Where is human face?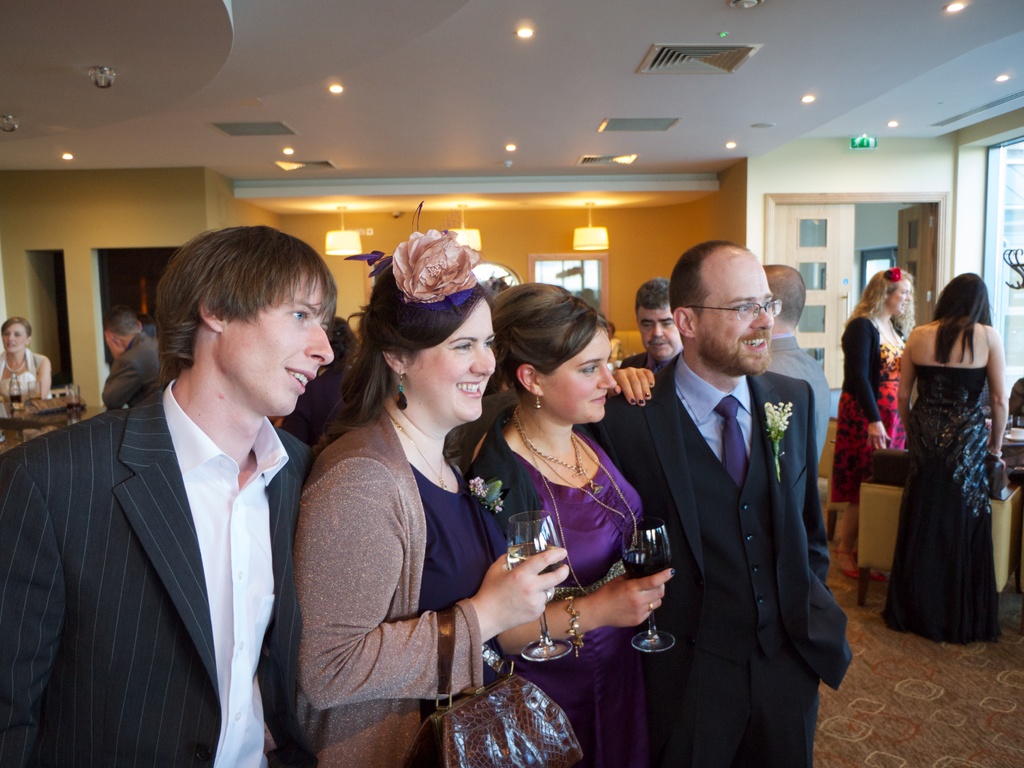
x1=700, y1=260, x2=773, y2=373.
